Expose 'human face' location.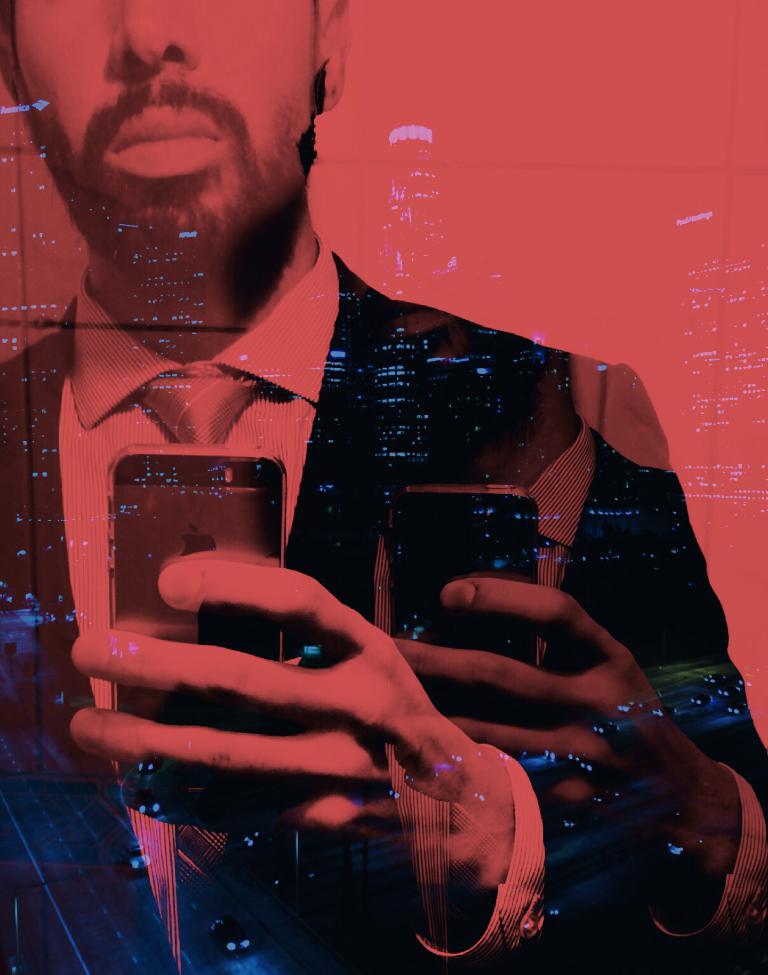
Exposed at 20,0,314,222.
